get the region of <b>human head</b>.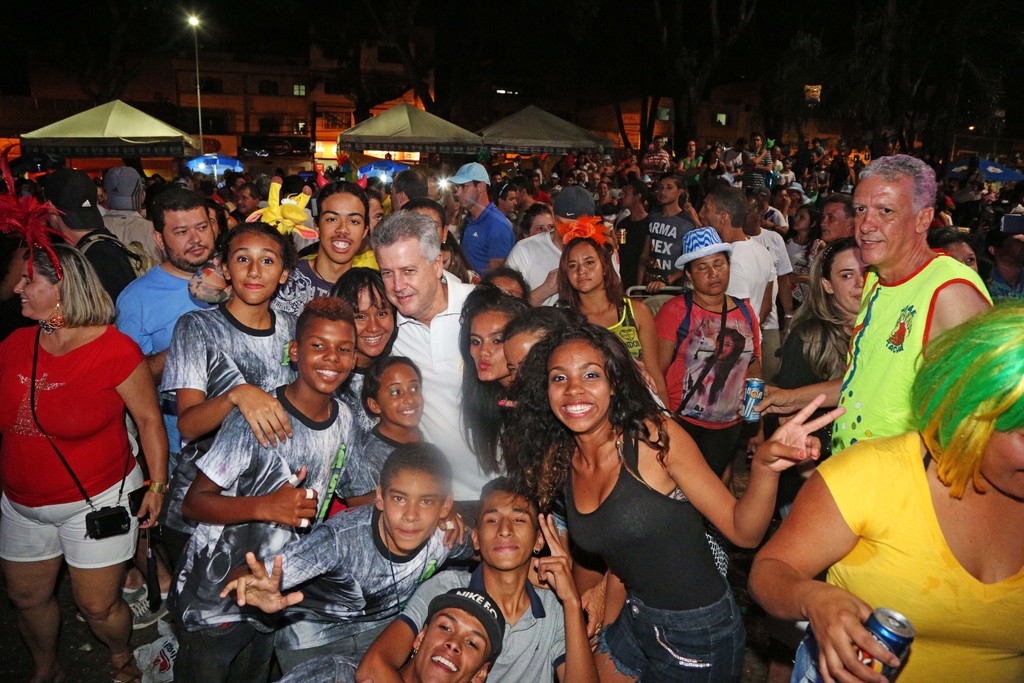
<region>816, 194, 860, 241</region>.
